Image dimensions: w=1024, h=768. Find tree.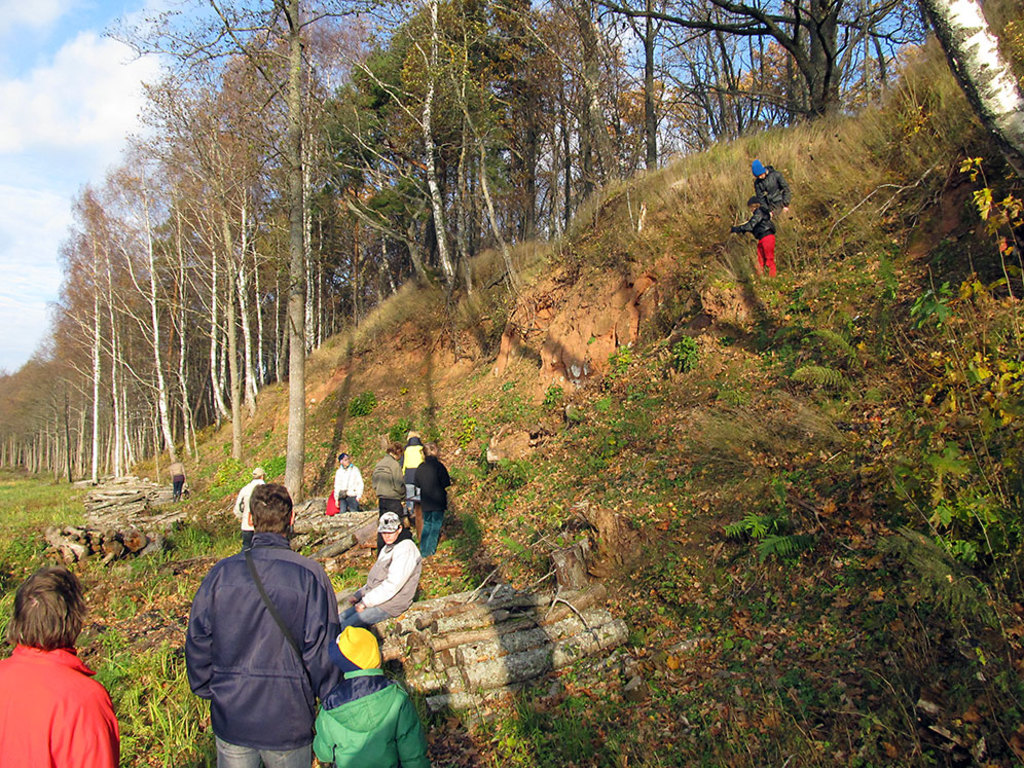
<region>917, 0, 1023, 168</region>.
